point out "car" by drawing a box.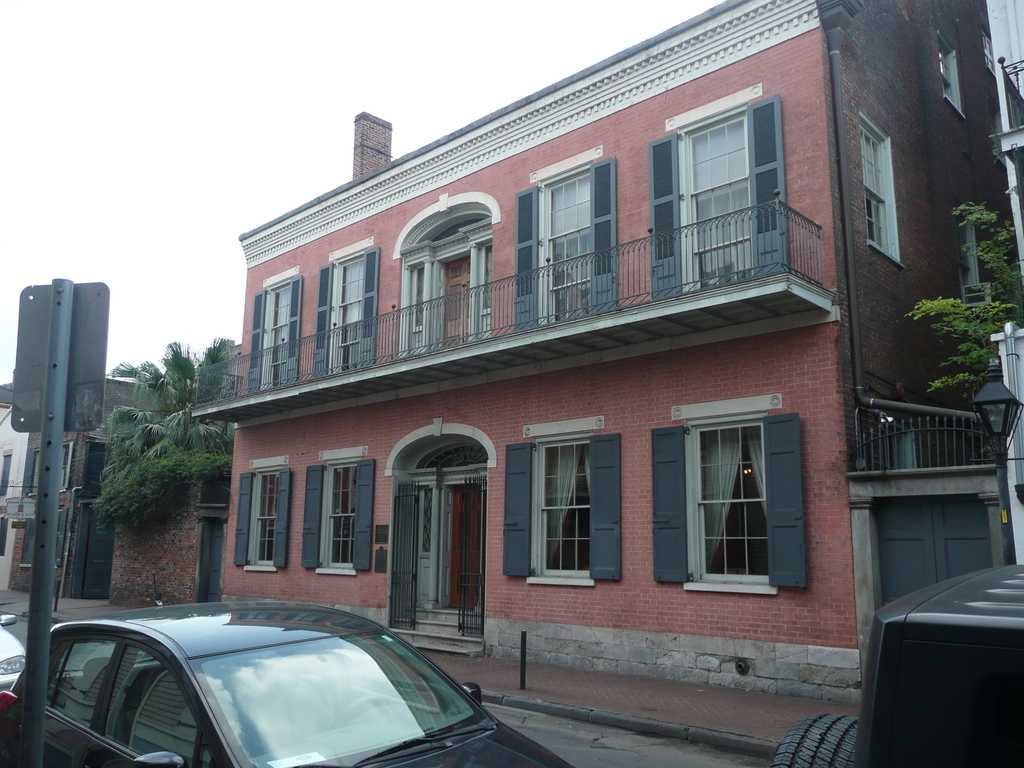
Rect(44, 596, 505, 767).
